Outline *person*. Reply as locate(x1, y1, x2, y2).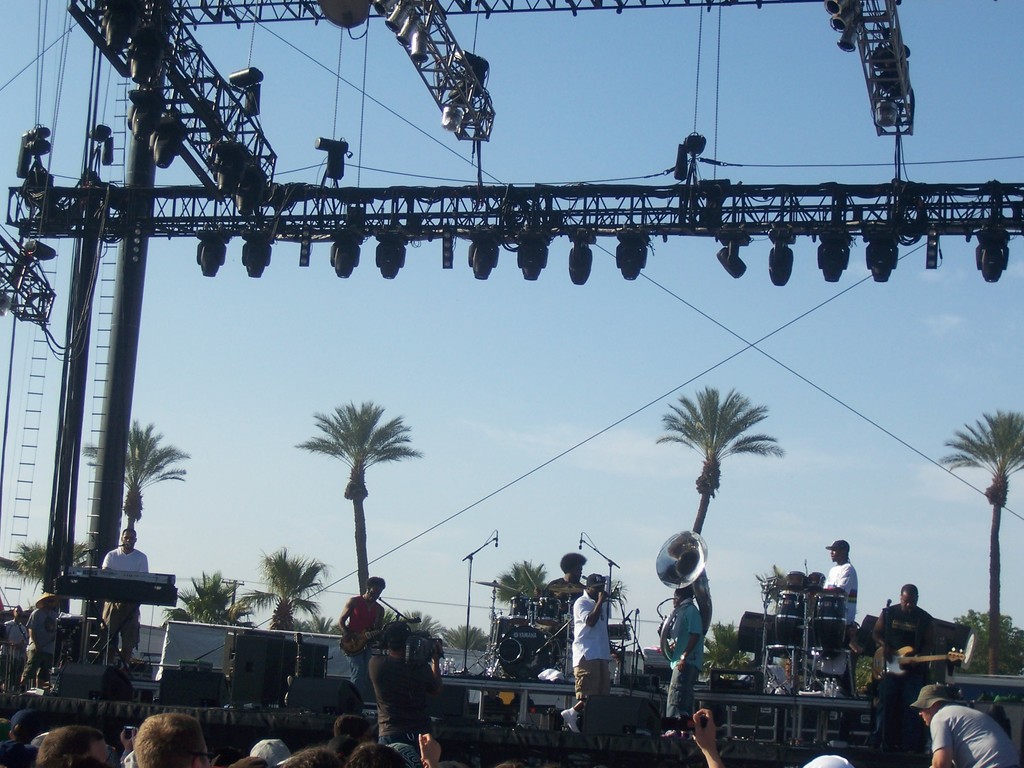
locate(2, 604, 26, 696).
